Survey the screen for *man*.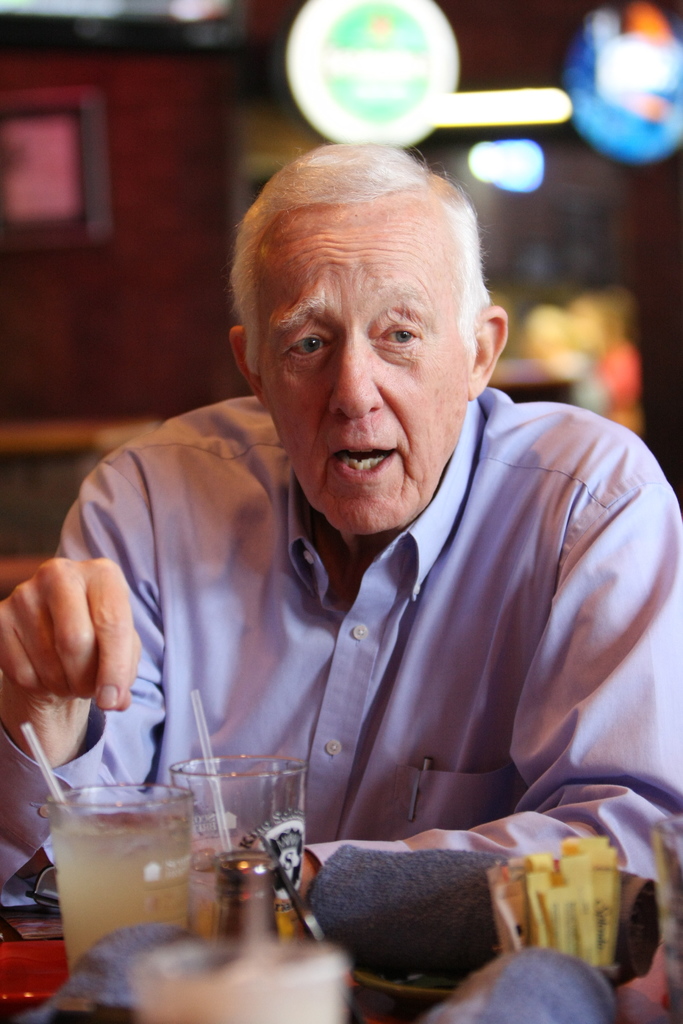
Survey found: detection(39, 151, 682, 991).
